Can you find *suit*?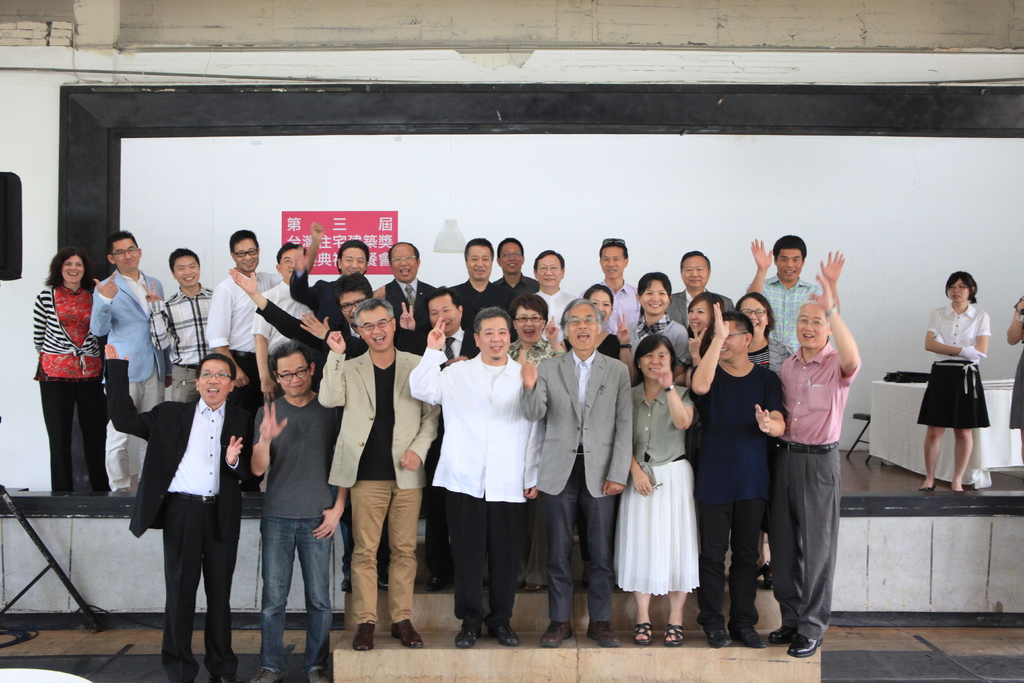
Yes, bounding box: <bbox>115, 350, 234, 637</bbox>.
